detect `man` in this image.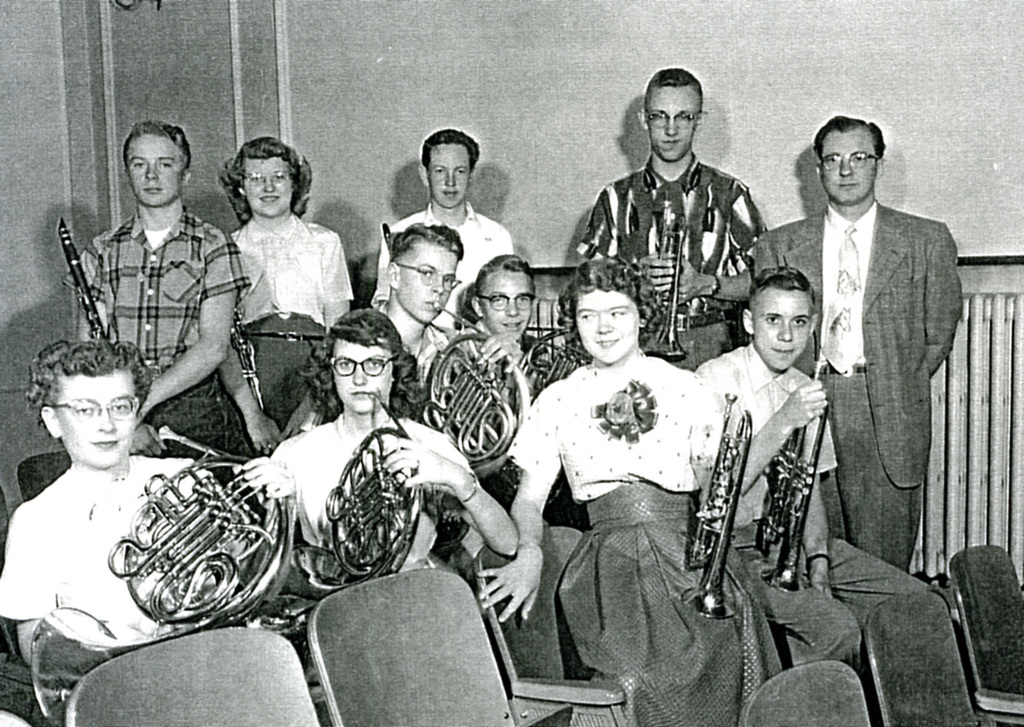
Detection: x1=61 y1=120 x2=253 y2=463.
